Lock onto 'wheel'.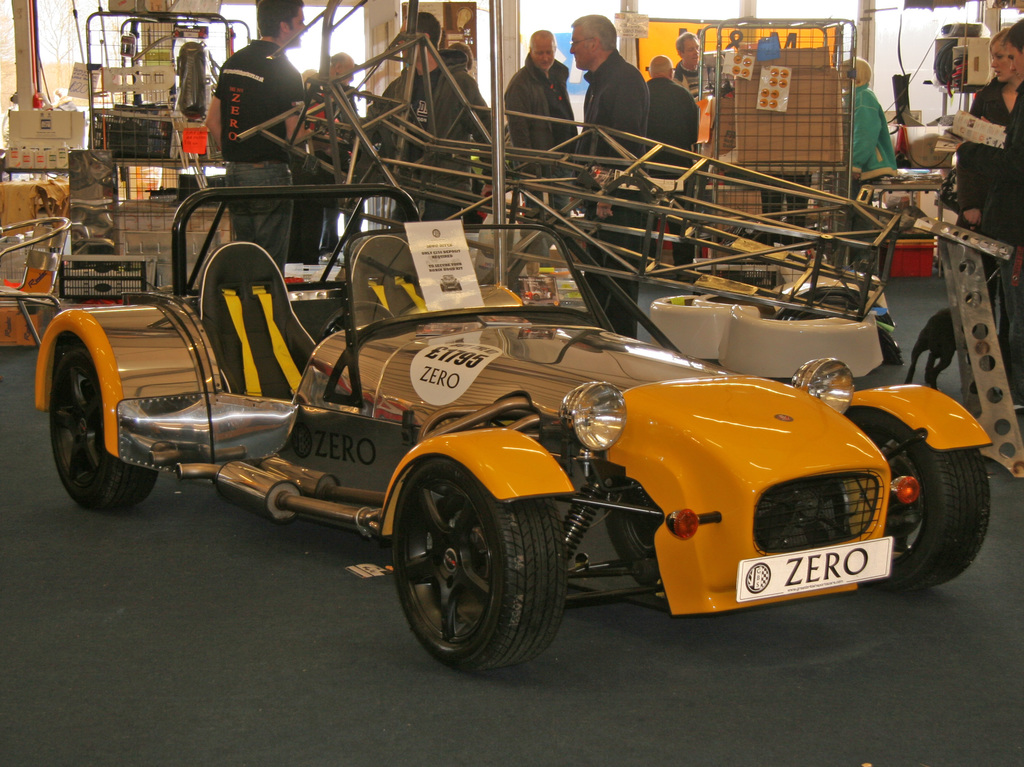
Locked: box=[848, 406, 993, 592].
